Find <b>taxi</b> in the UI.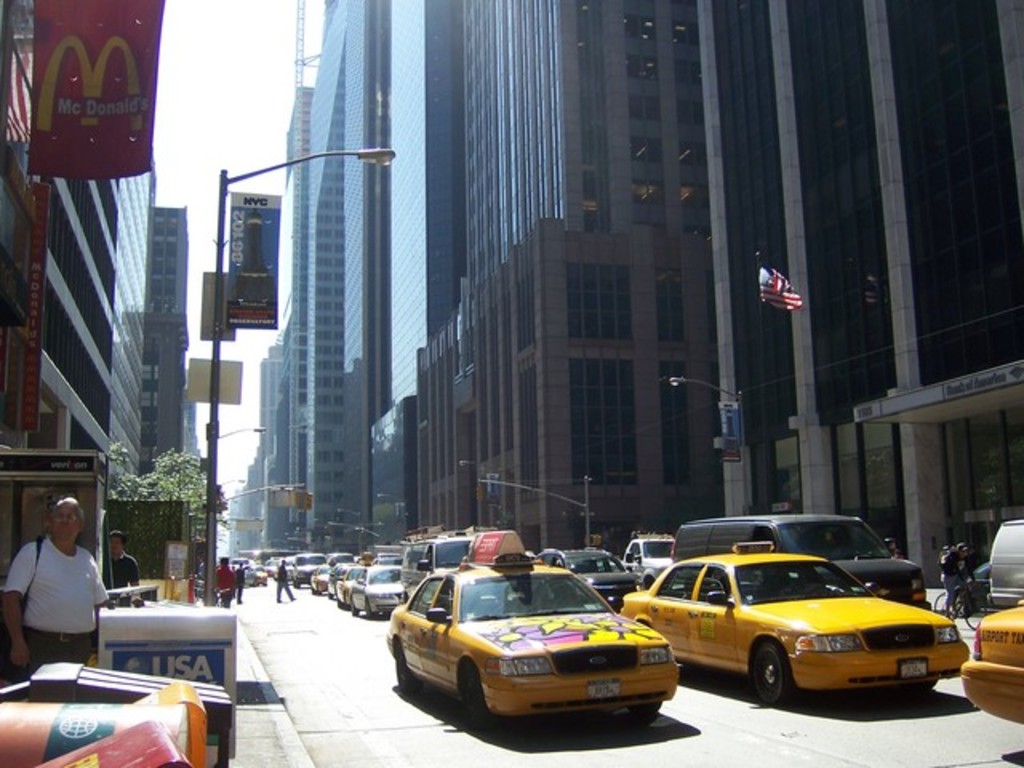
UI element at select_region(331, 562, 373, 610).
